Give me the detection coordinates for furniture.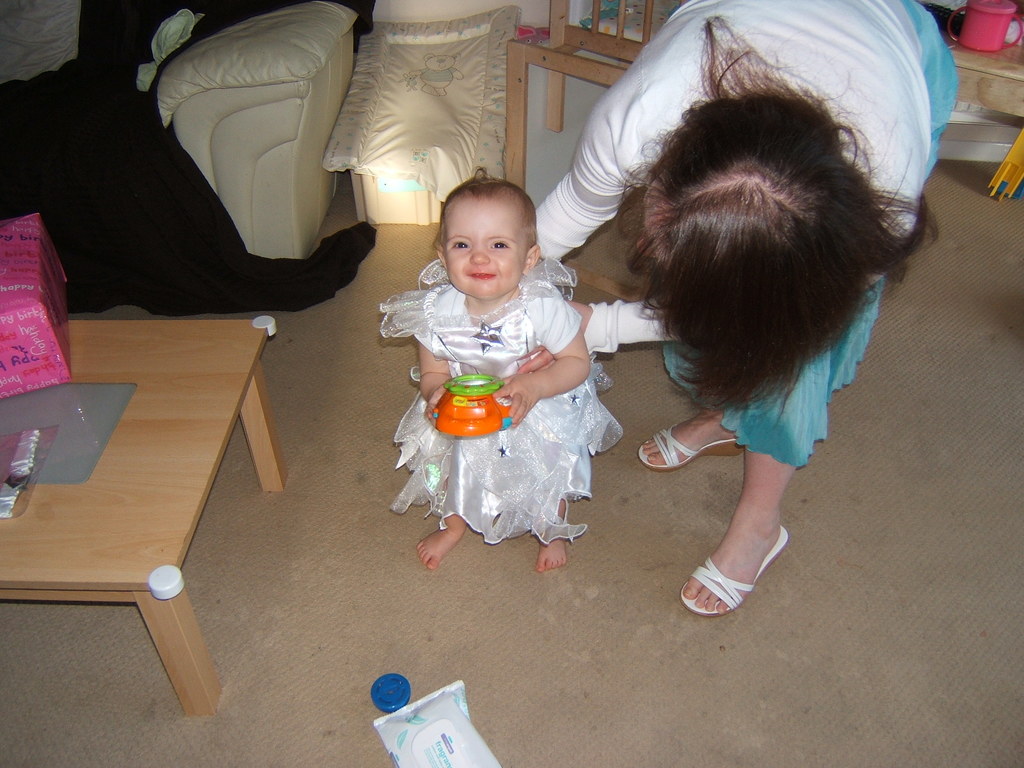
[0,0,361,259].
